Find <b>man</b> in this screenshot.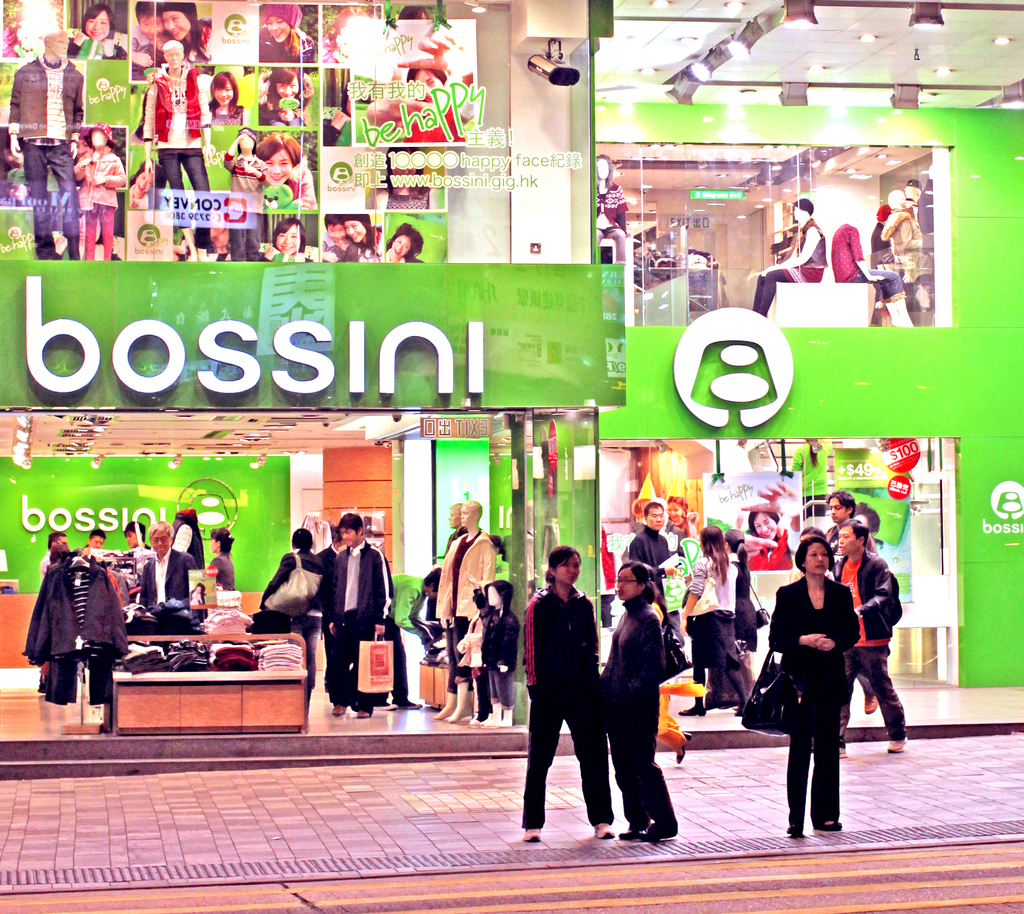
The bounding box for <b>man</b> is x1=828 y1=491 x2=885 y2=575.
